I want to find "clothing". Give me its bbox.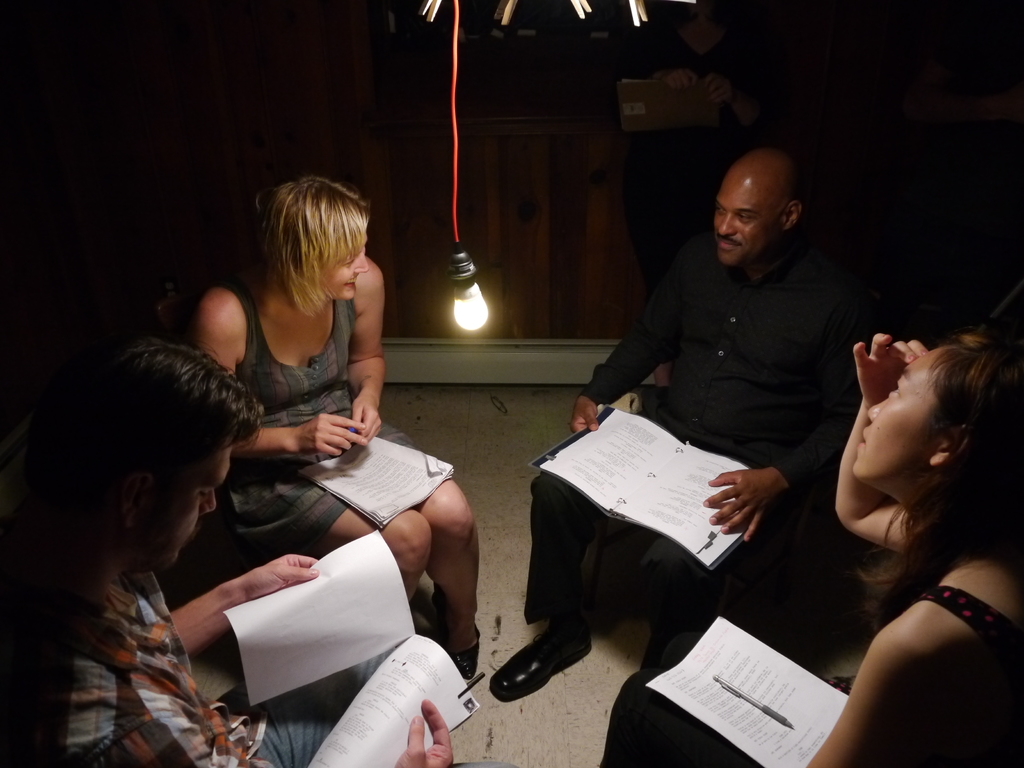
<region>0, 561, 514, 767</region>.
